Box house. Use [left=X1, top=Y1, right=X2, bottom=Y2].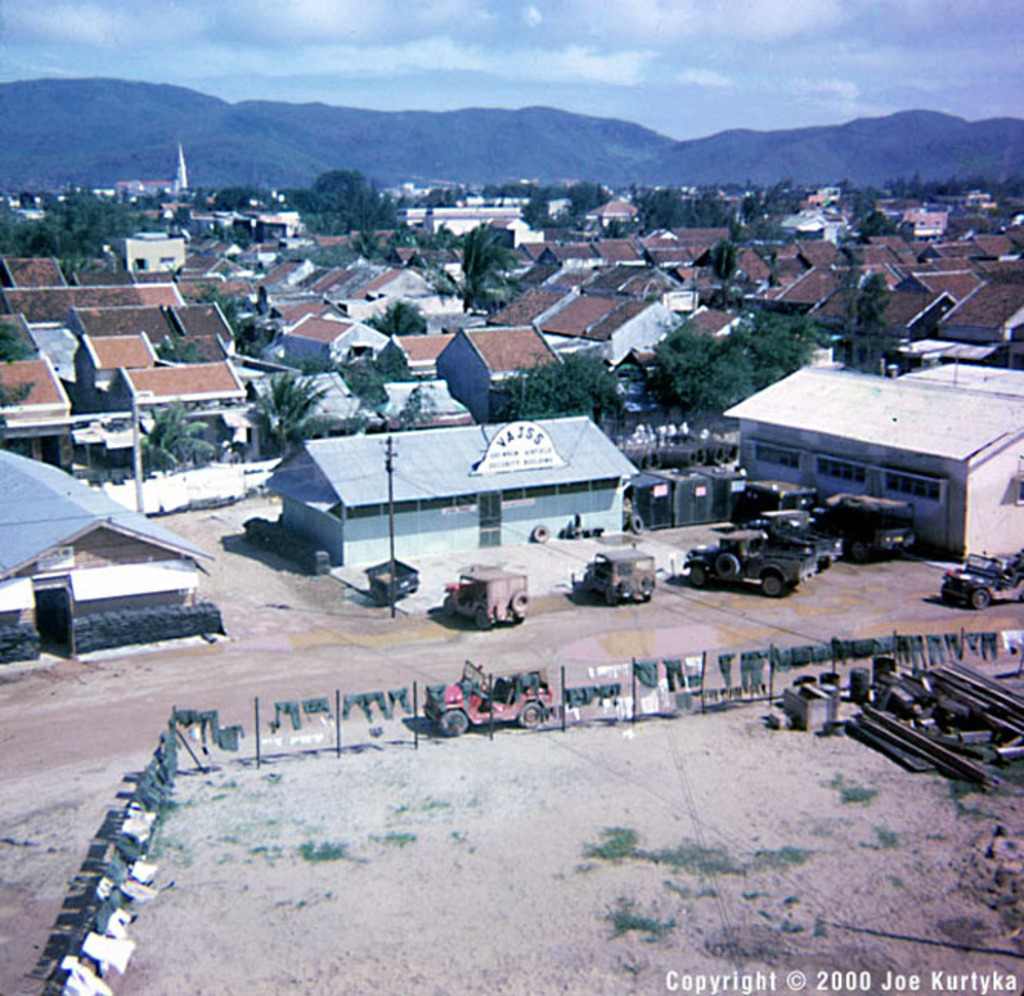
[left=765, top=265, right=834, bottom=305].
